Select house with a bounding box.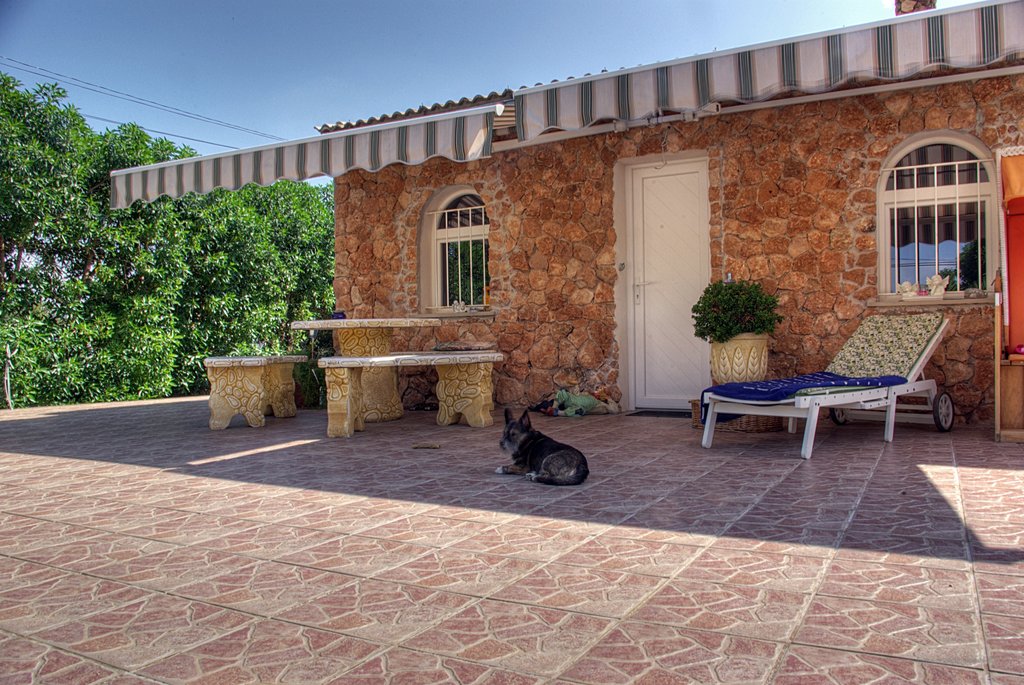
l=108, t=0, r=1023, b=431.
